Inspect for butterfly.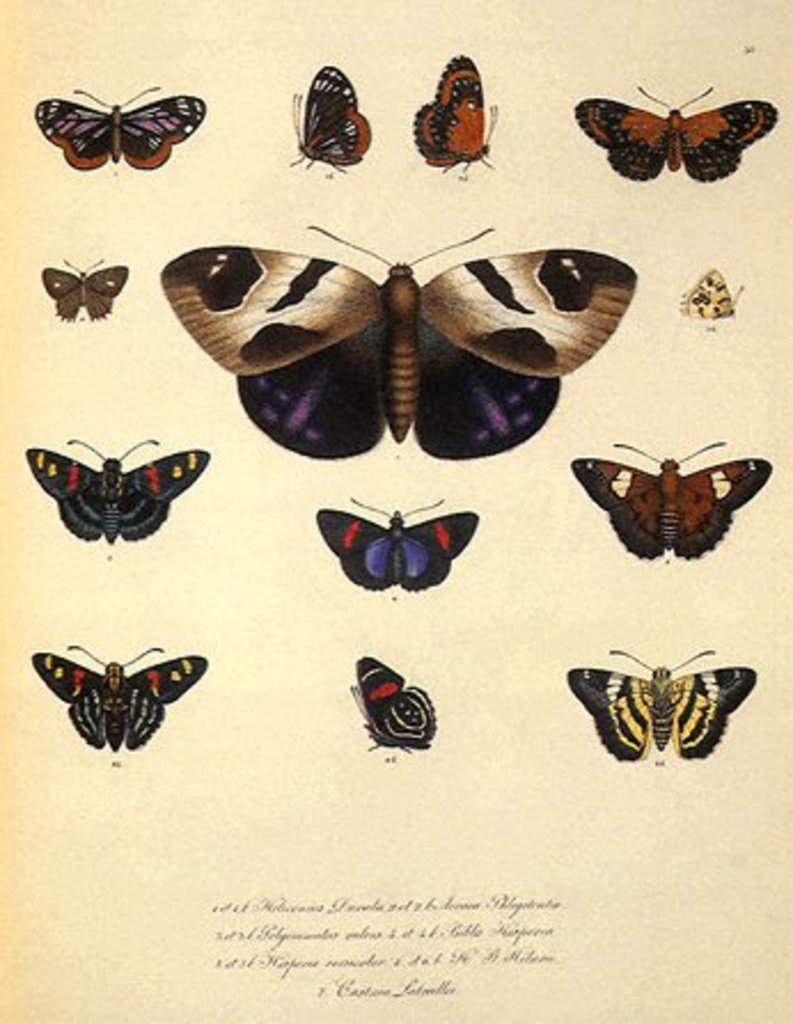
Inspection: <region>566, 648, 761, 763</region>.
